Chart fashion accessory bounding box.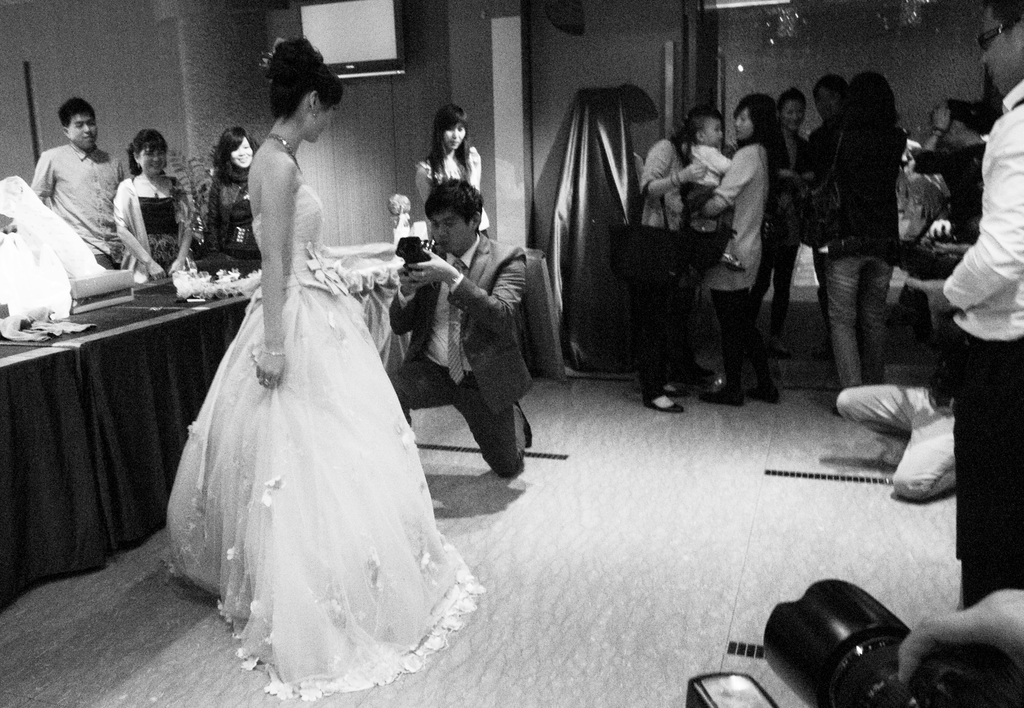
Charted: <region>266, 128, 298, 163</region>.
